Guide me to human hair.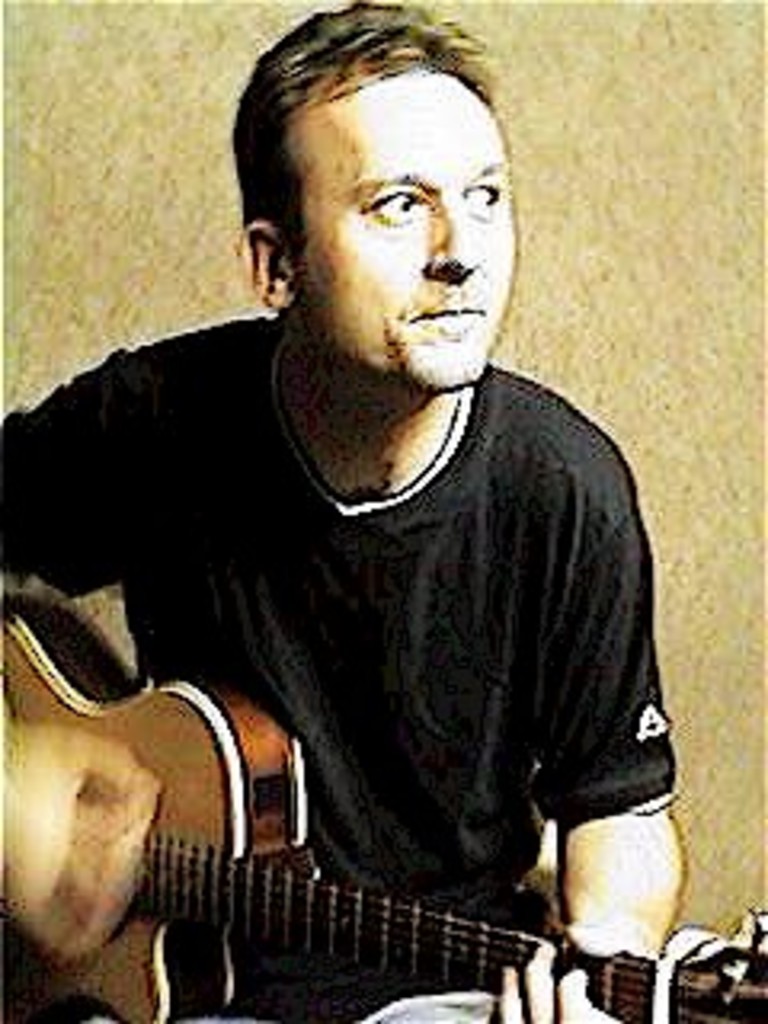
Guidance: crop(256, 19, 493, 352).
